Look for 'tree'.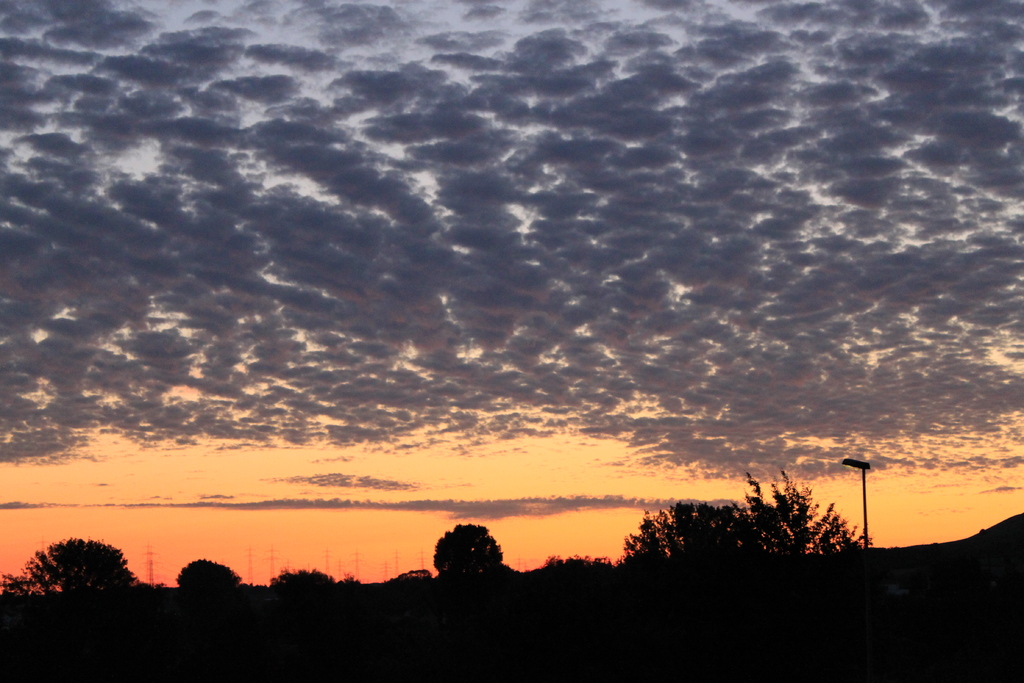
Found: [x1=0, y1=534, x2=139, y2=600].
